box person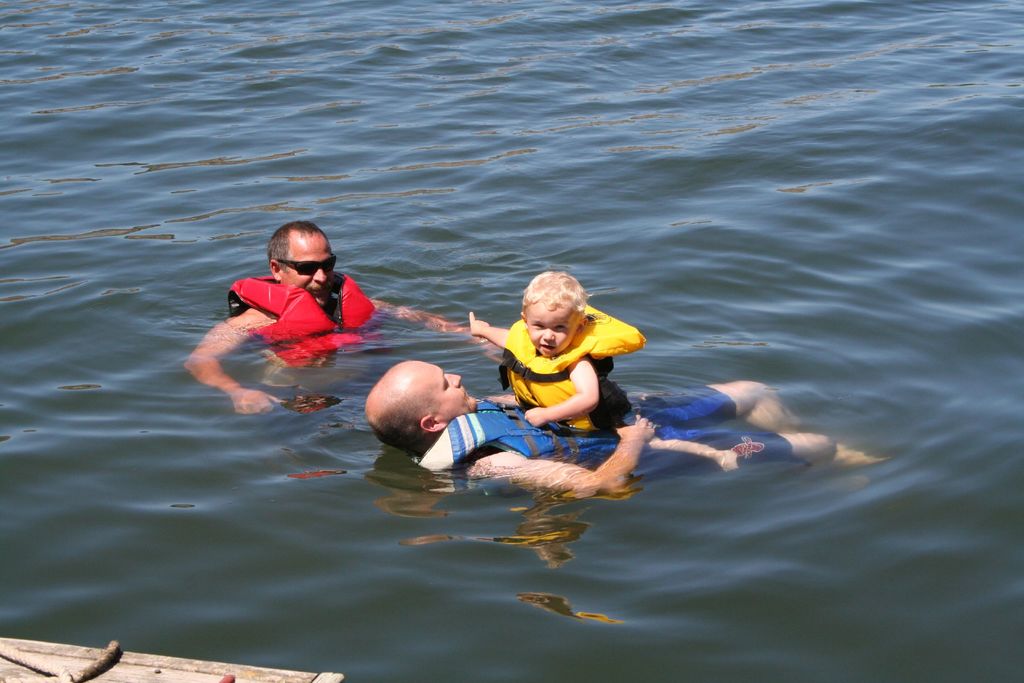
{"x1": 182, "y1": 218, "x2": 883, "y2": 506}
